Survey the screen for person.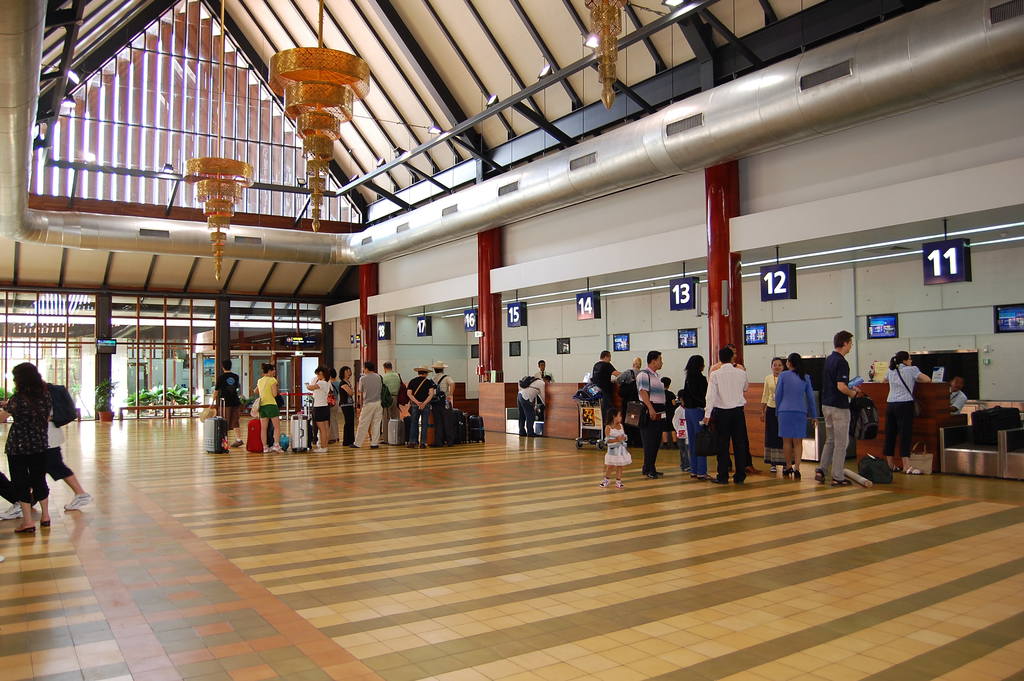
Survey found: crop(782, 336, 828, 479).
